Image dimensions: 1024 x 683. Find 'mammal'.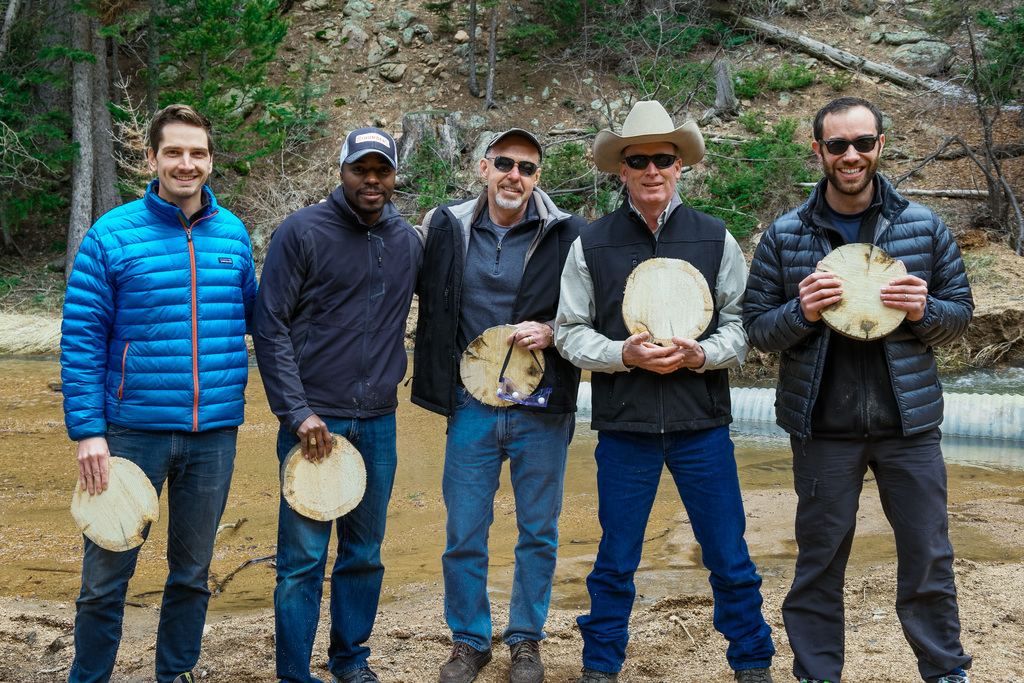
crop(421, 130, 589, 682).
